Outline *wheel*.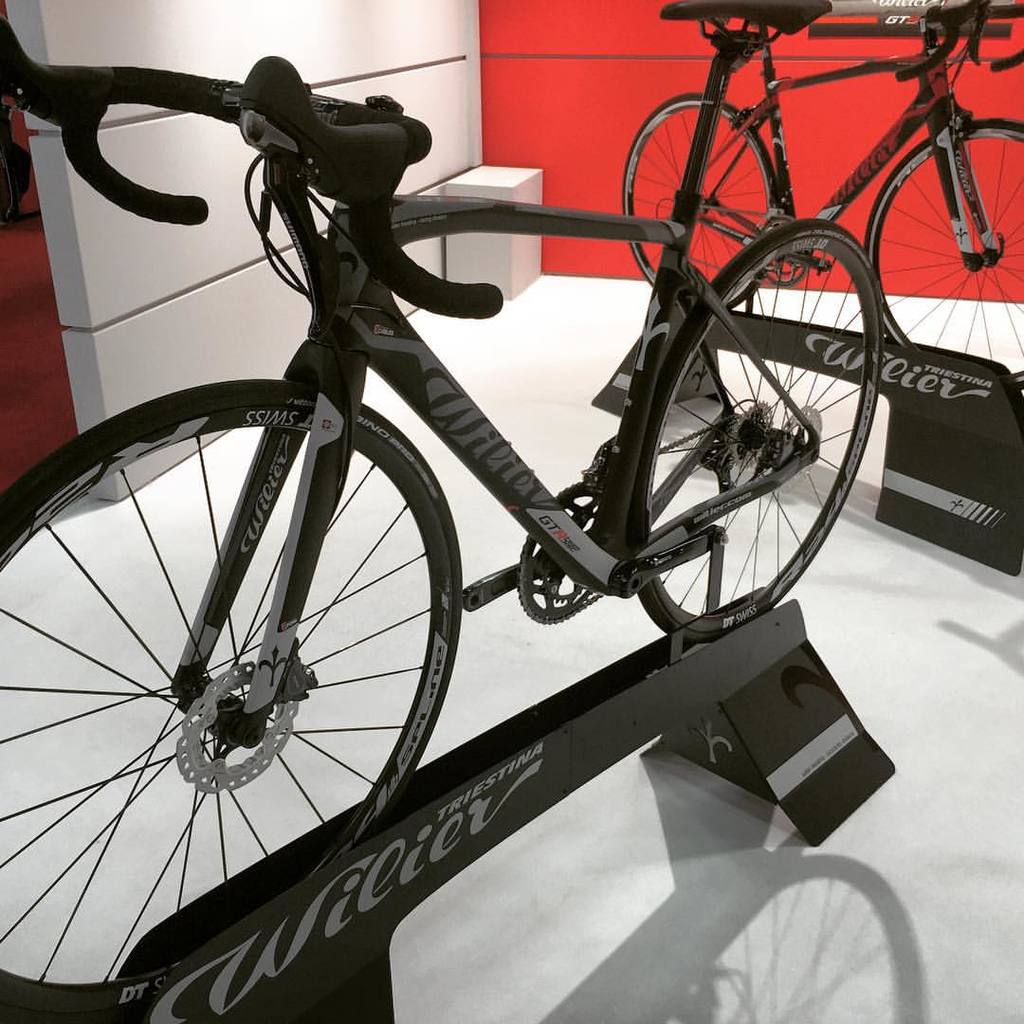
Outline: select_region(862, 120, 1023, 384).
